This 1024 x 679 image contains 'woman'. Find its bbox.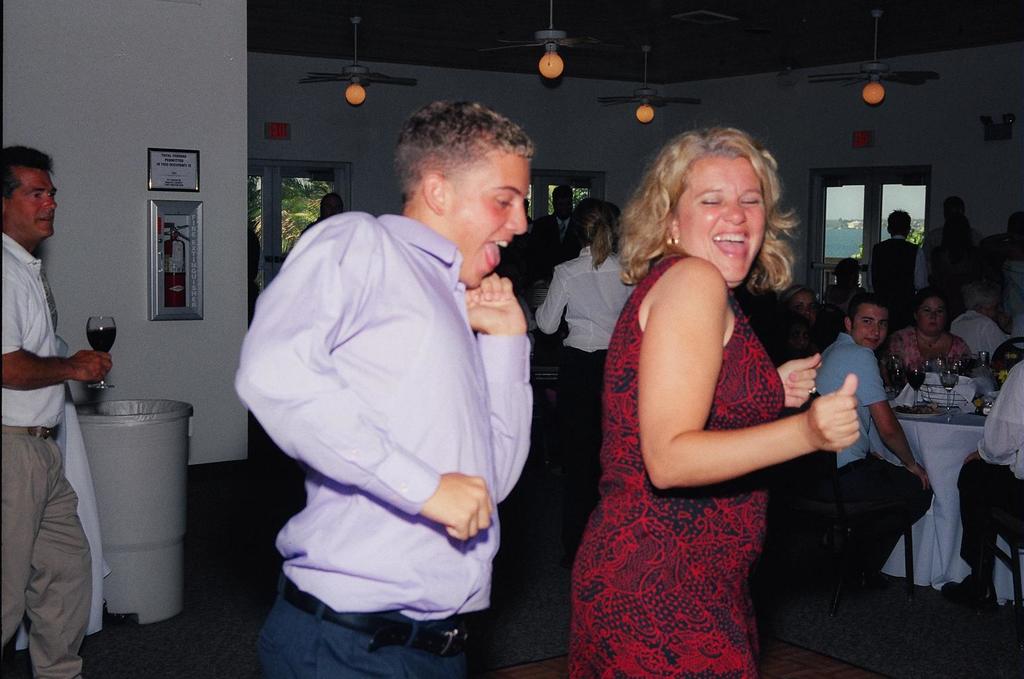
781,317,824,360.
